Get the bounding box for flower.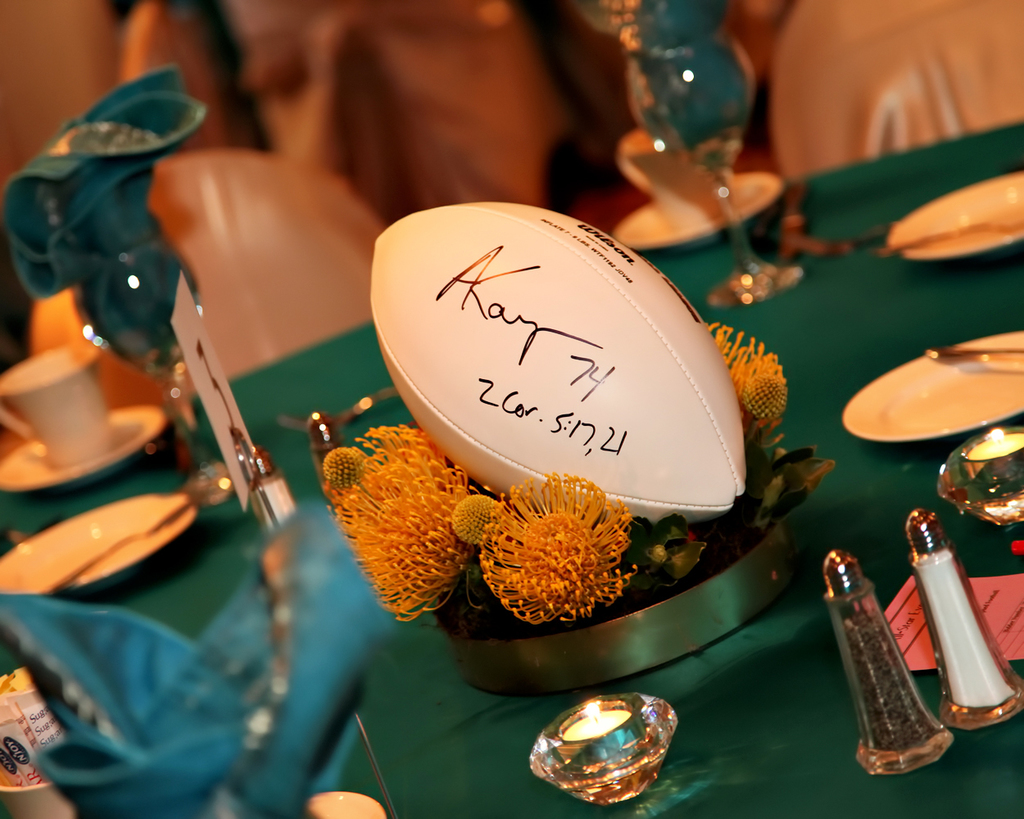
<region>700, 317, 793, 444</region>.
